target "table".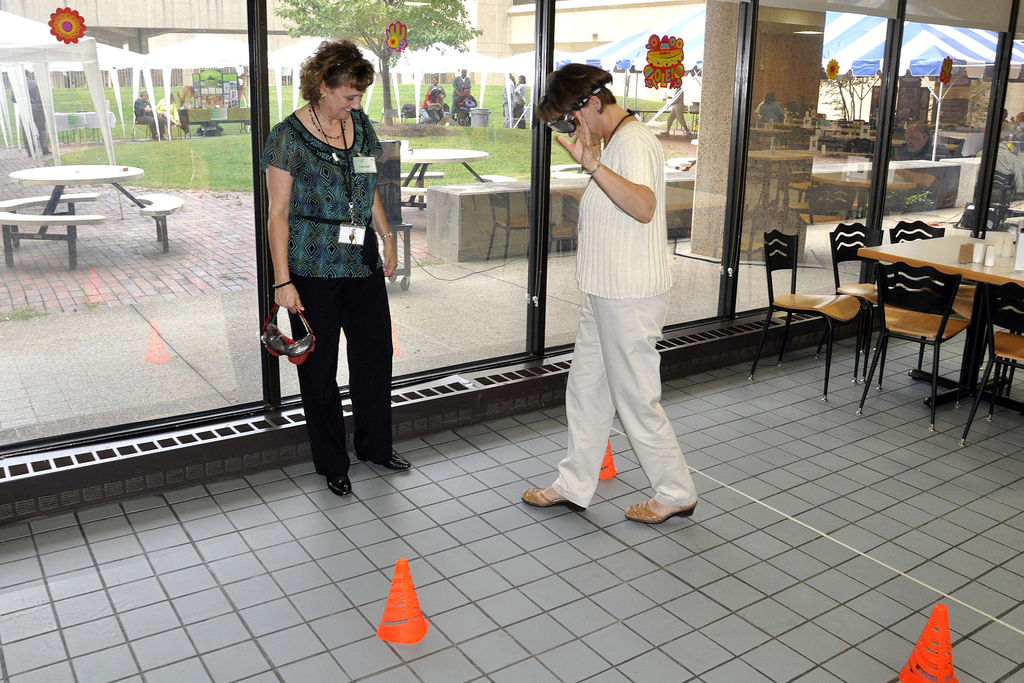
Target region: bbox=(9, 160, 182, 266).
